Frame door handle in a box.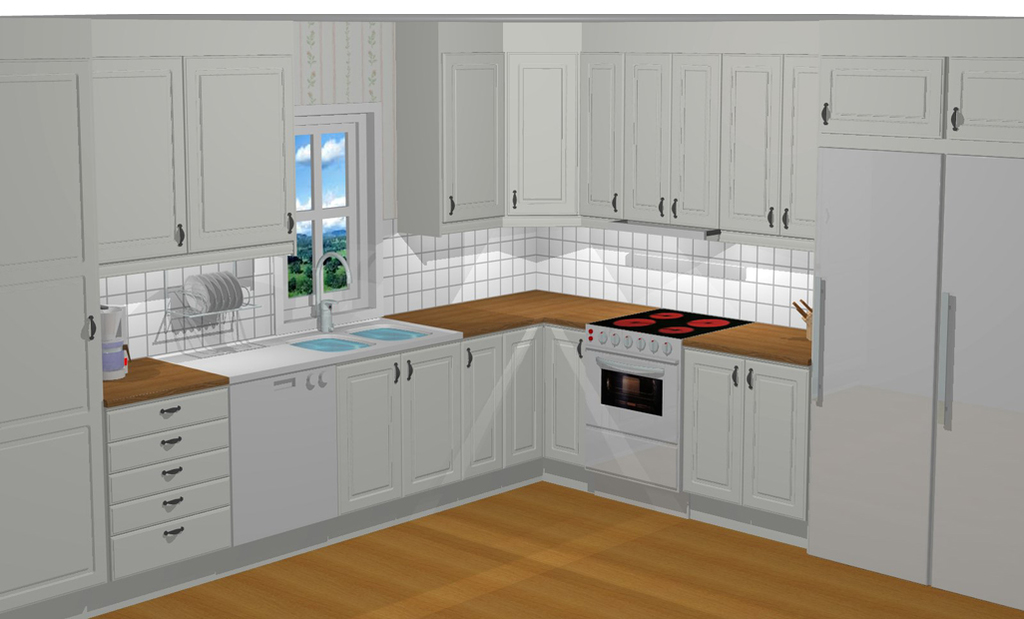
(934, 290, 949, 422).
